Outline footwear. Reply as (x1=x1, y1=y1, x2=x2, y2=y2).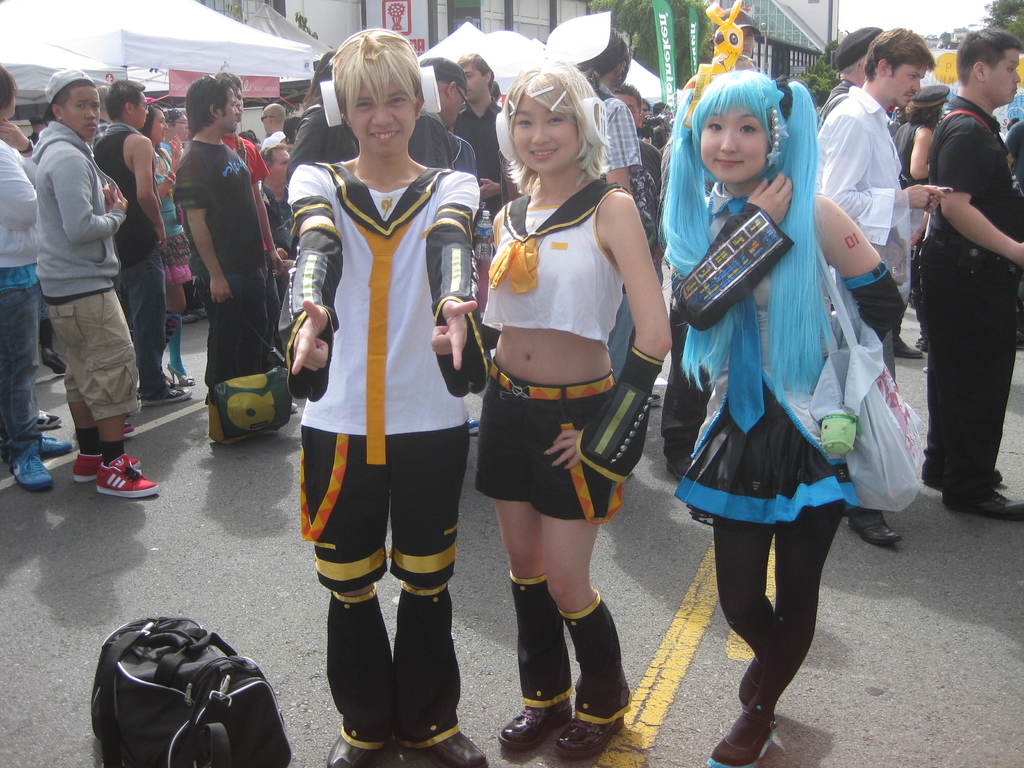
(x1=848, y1=508, x2=904, y2=547).
